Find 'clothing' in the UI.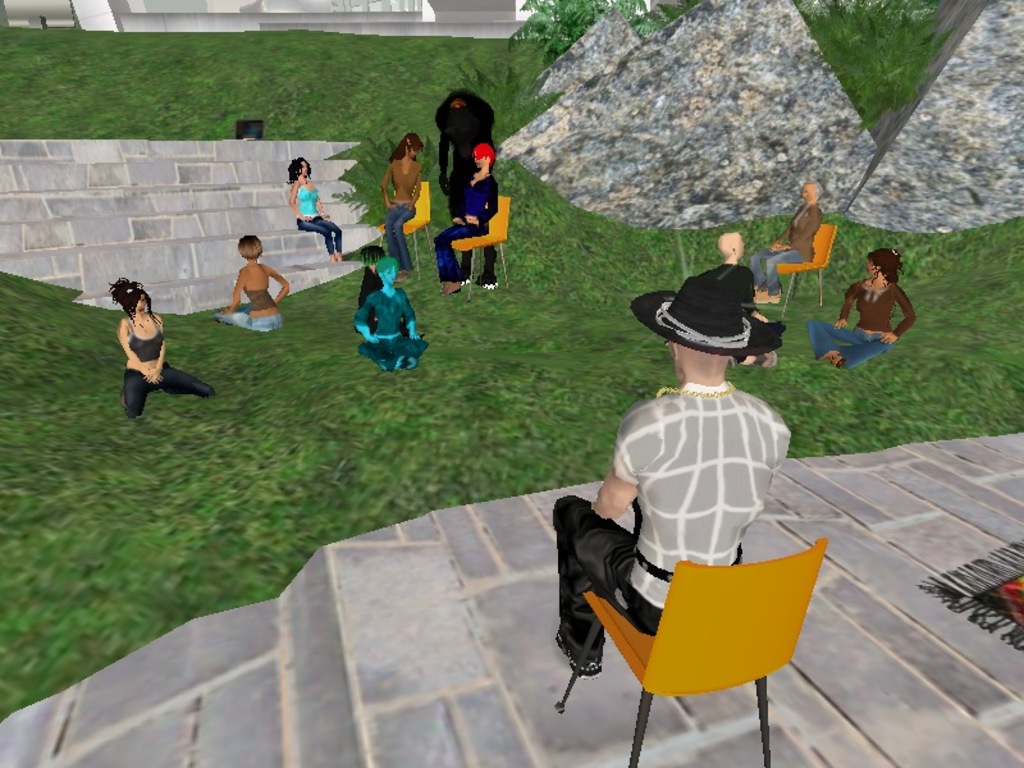
UI element at [293, 175, 346, 256].
